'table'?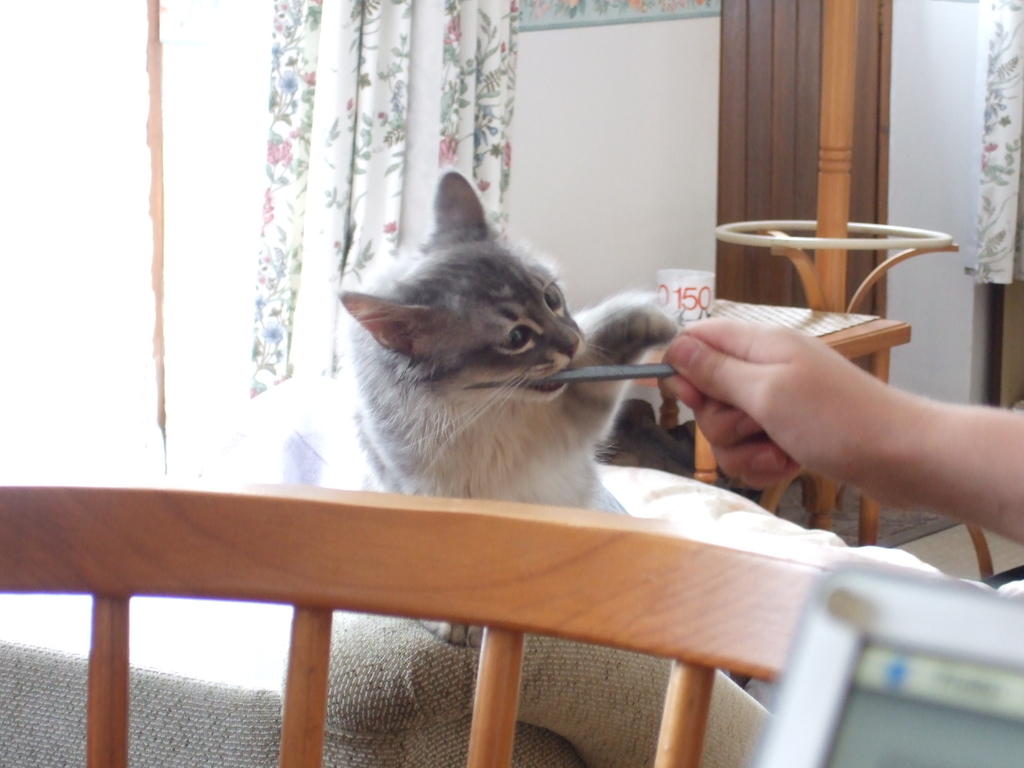
left=563, top=281, right=914, bottom=545
